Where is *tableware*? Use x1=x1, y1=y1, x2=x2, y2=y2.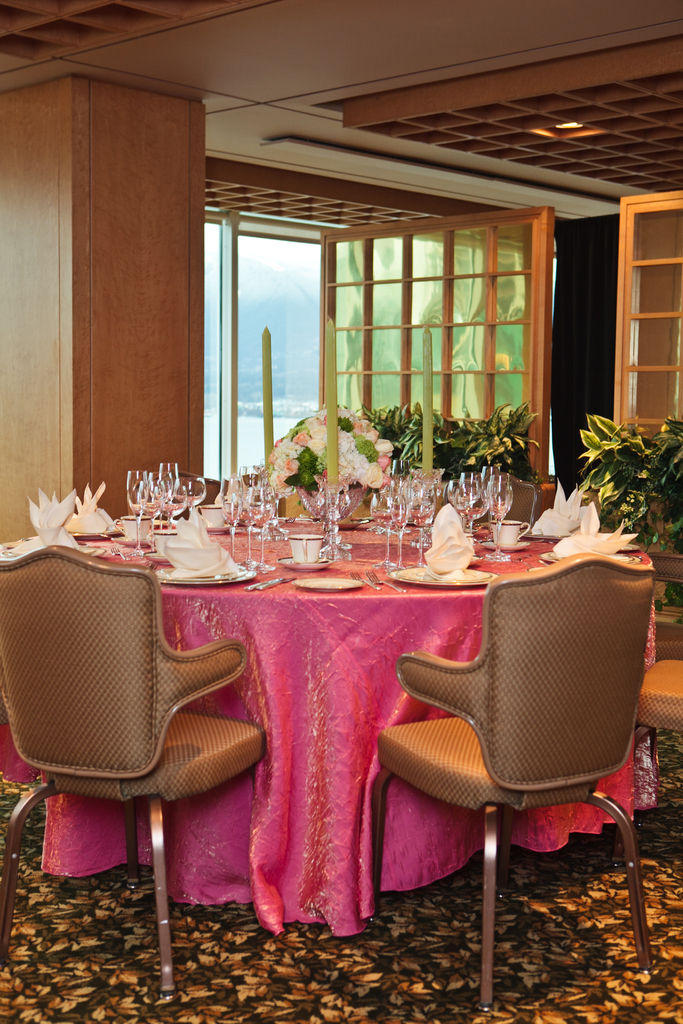
x1=220, y1=469, x2=245, y2=559.
